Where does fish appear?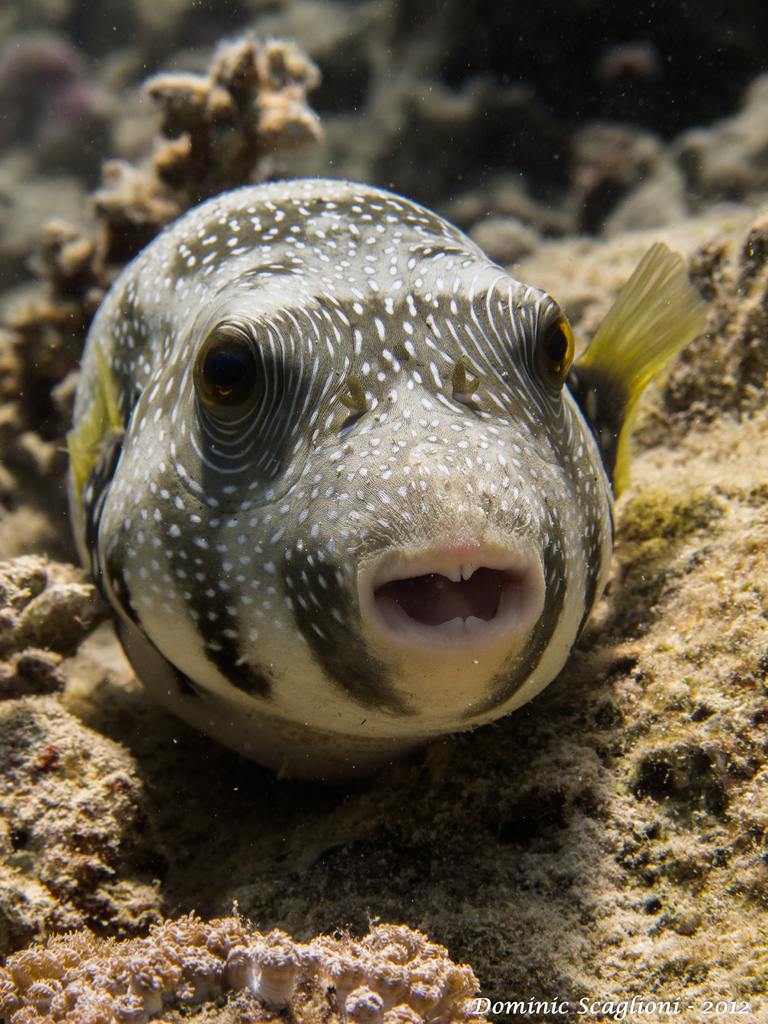
Appears at {"x1": 74, "y1": 172, "x2": 675, "y2": 835}.
